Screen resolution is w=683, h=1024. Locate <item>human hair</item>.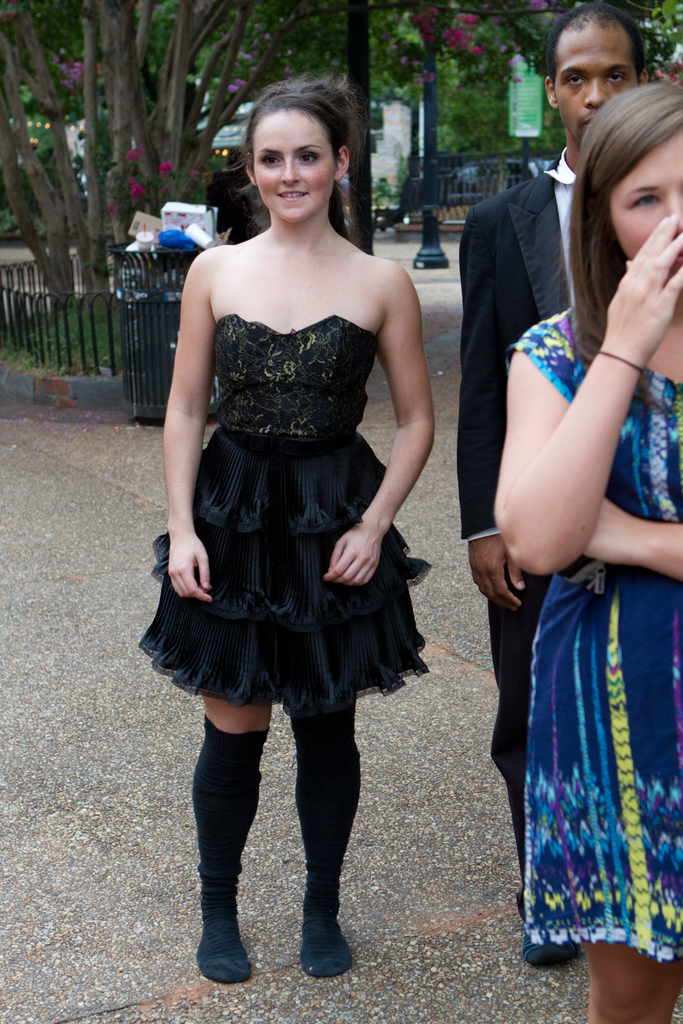
<box>539,1,646,79</box>.
